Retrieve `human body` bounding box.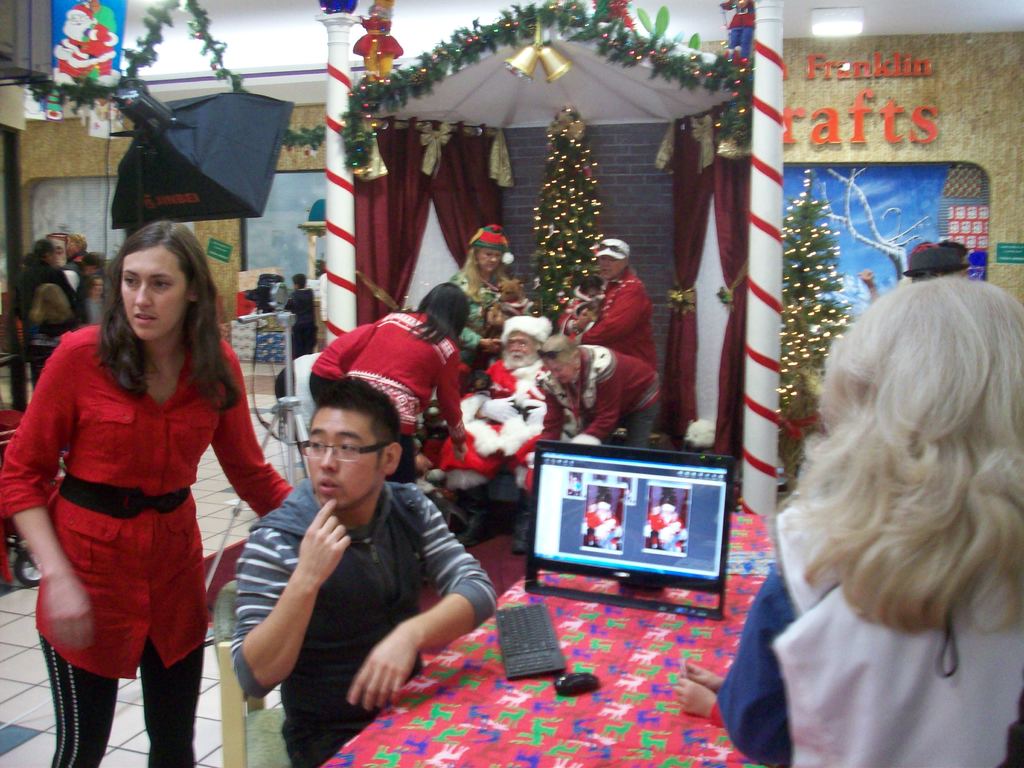
Bounding box: 431,223,504,354.
